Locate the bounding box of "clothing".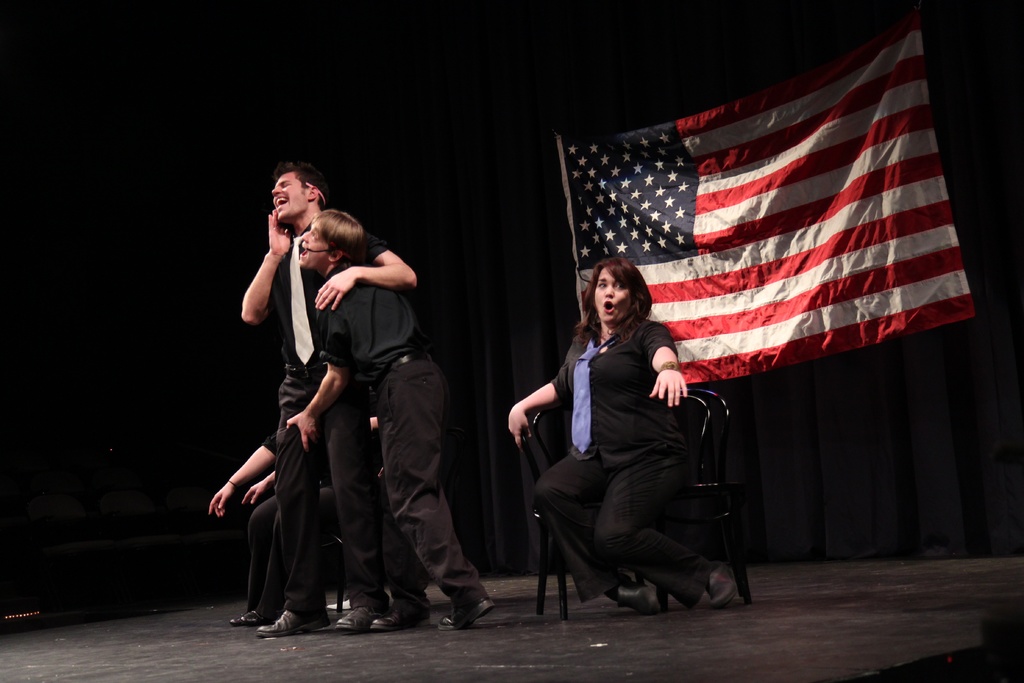
Bounding box: {"x1": 547, "y1": 284, "x2": 722, "y2": 580}.
